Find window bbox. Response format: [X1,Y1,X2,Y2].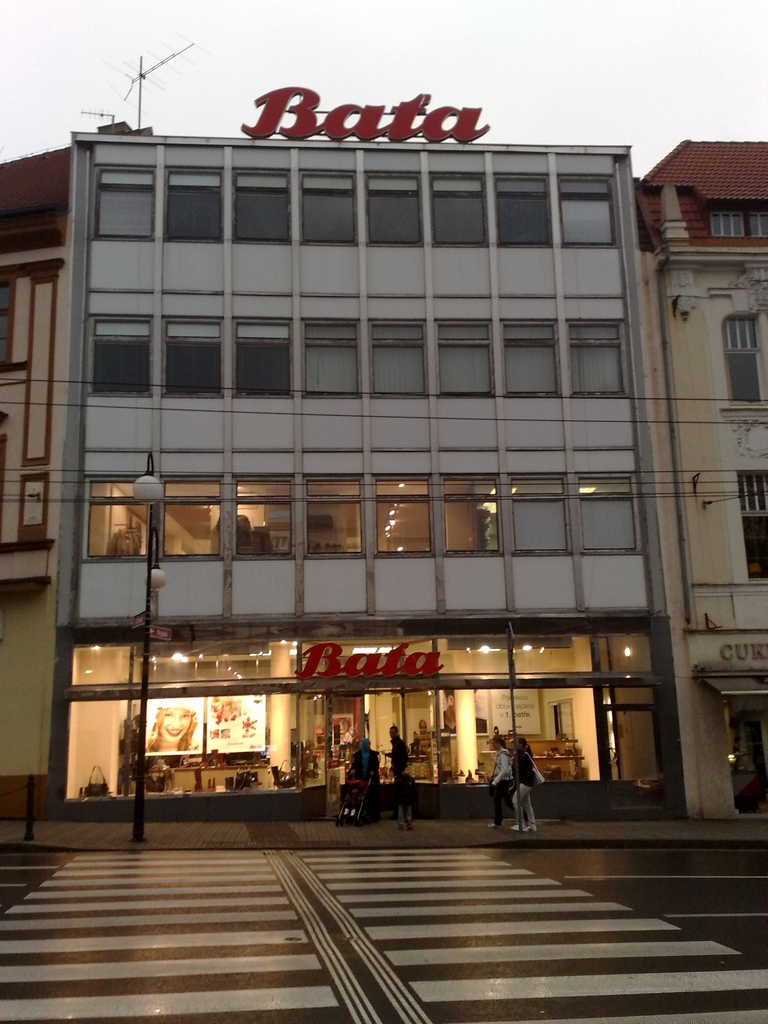
[504,326,567,402].
